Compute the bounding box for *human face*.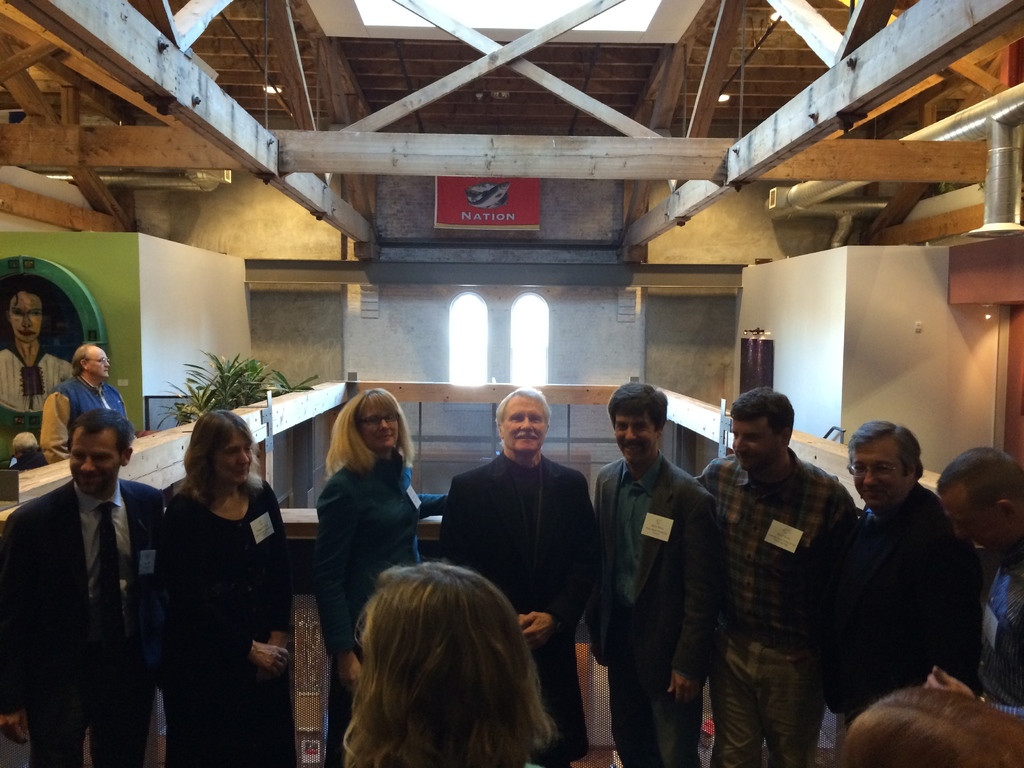
l=501, t=395, r=547, b=457.
